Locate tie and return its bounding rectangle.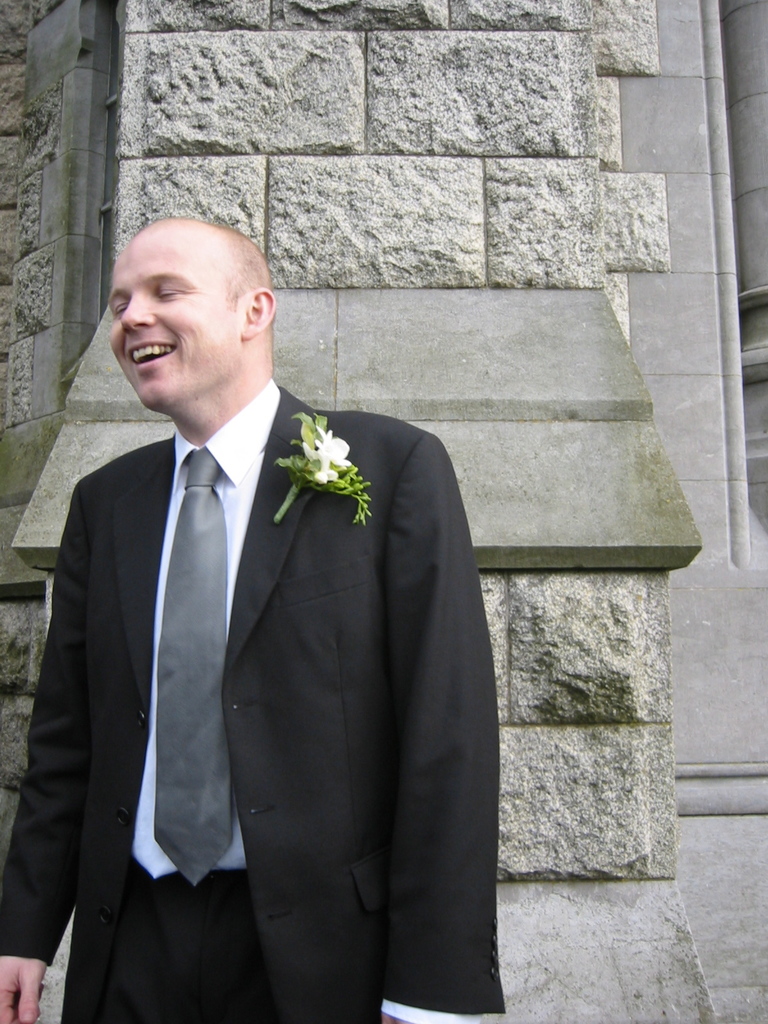
153/449/241/886.
